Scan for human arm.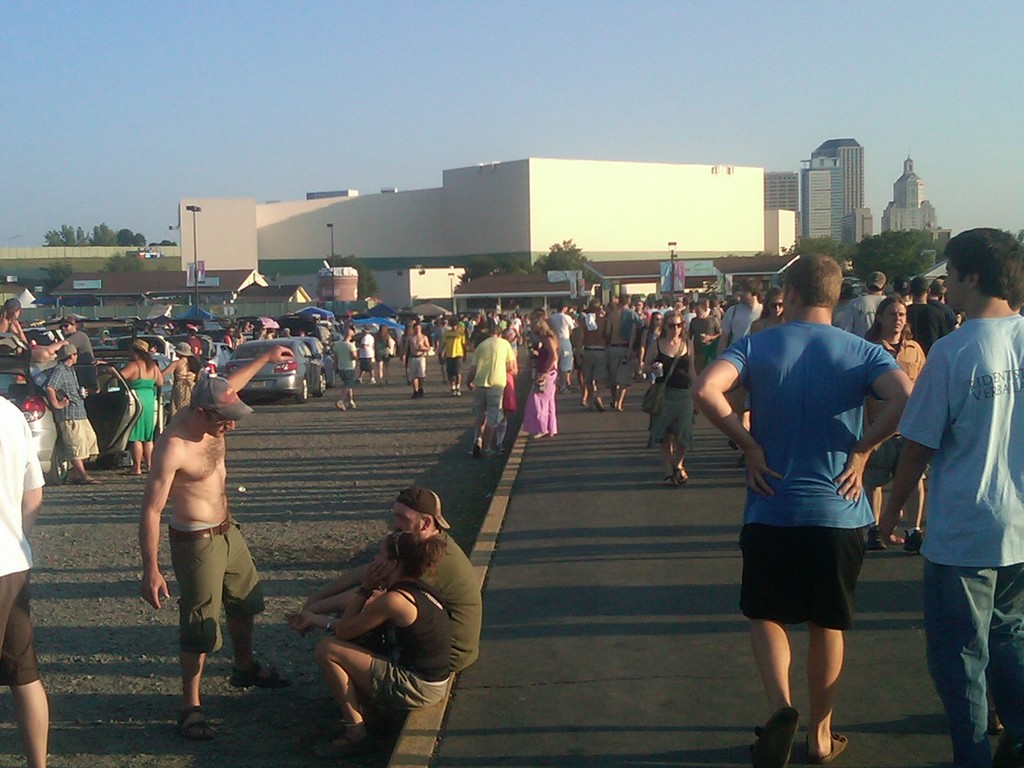
Scan result: bbox=[221, 346, 292, 394].
